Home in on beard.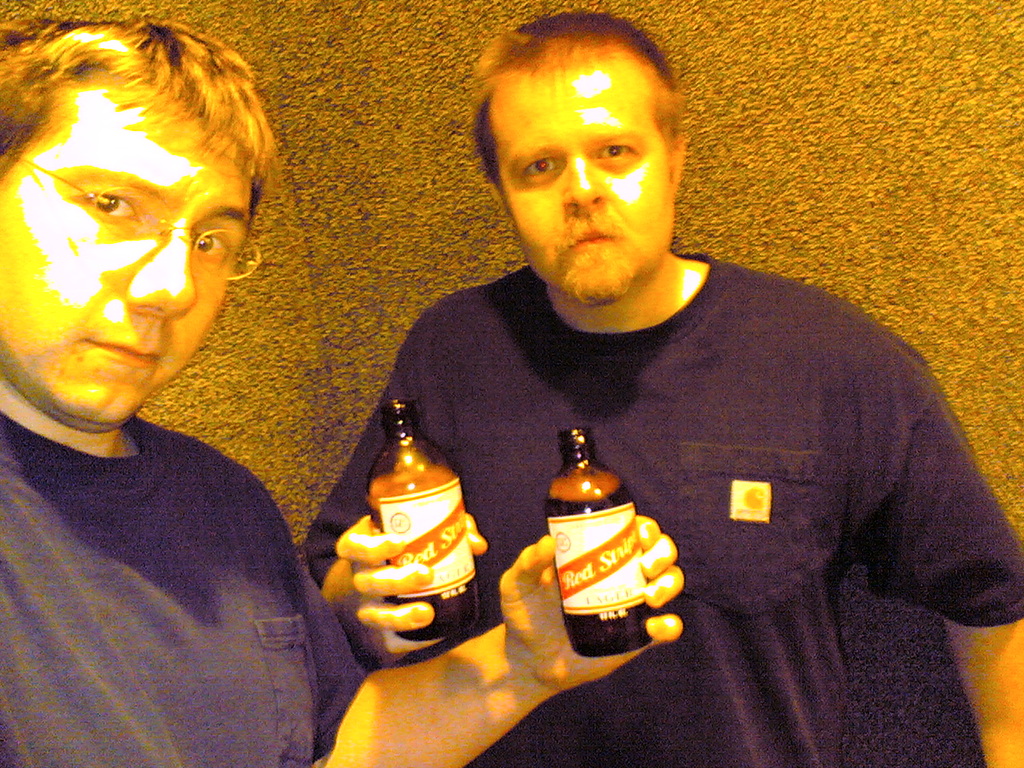
Homed in at crop(549, 206, 646, 307).
